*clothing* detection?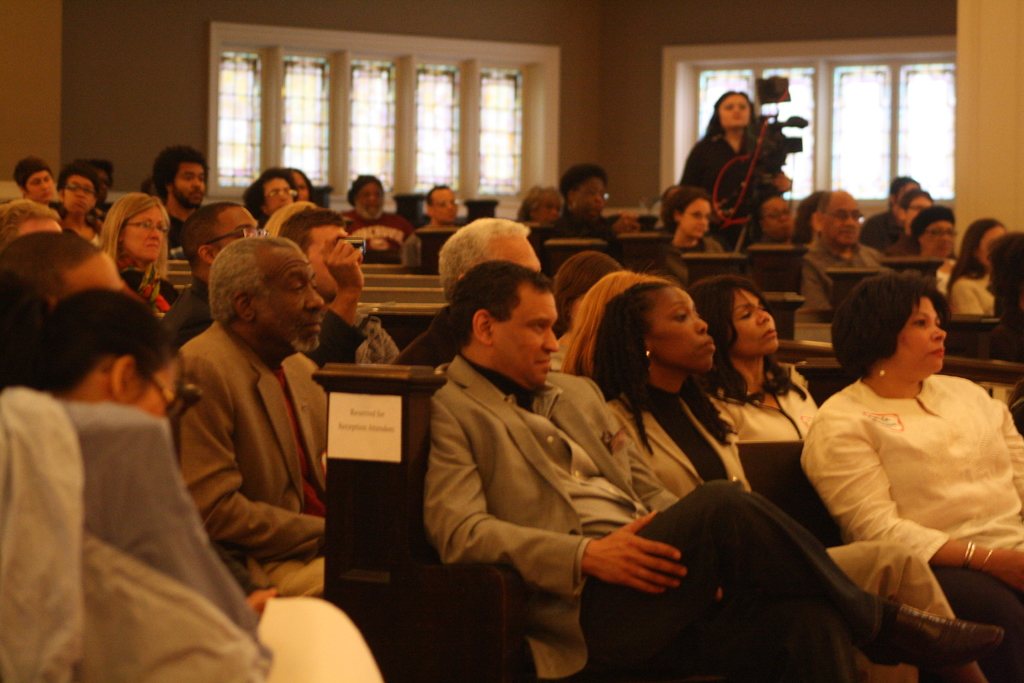
BBox(0, 383, 279, 682)
